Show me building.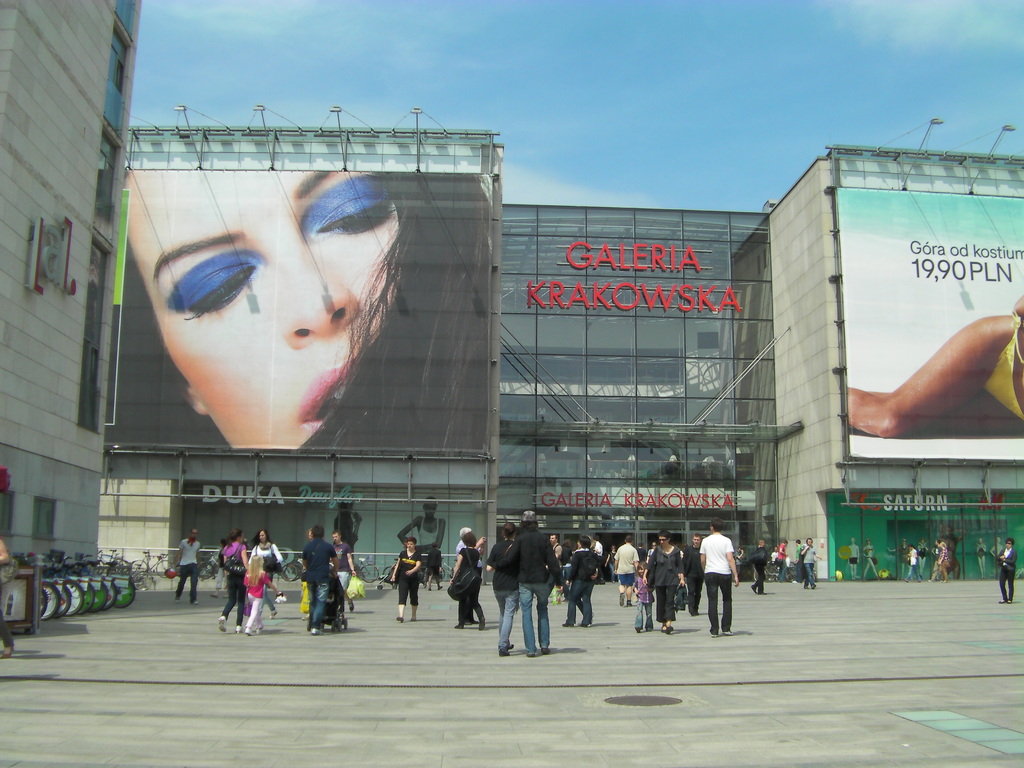
building is here: 102/124/1022/579.
